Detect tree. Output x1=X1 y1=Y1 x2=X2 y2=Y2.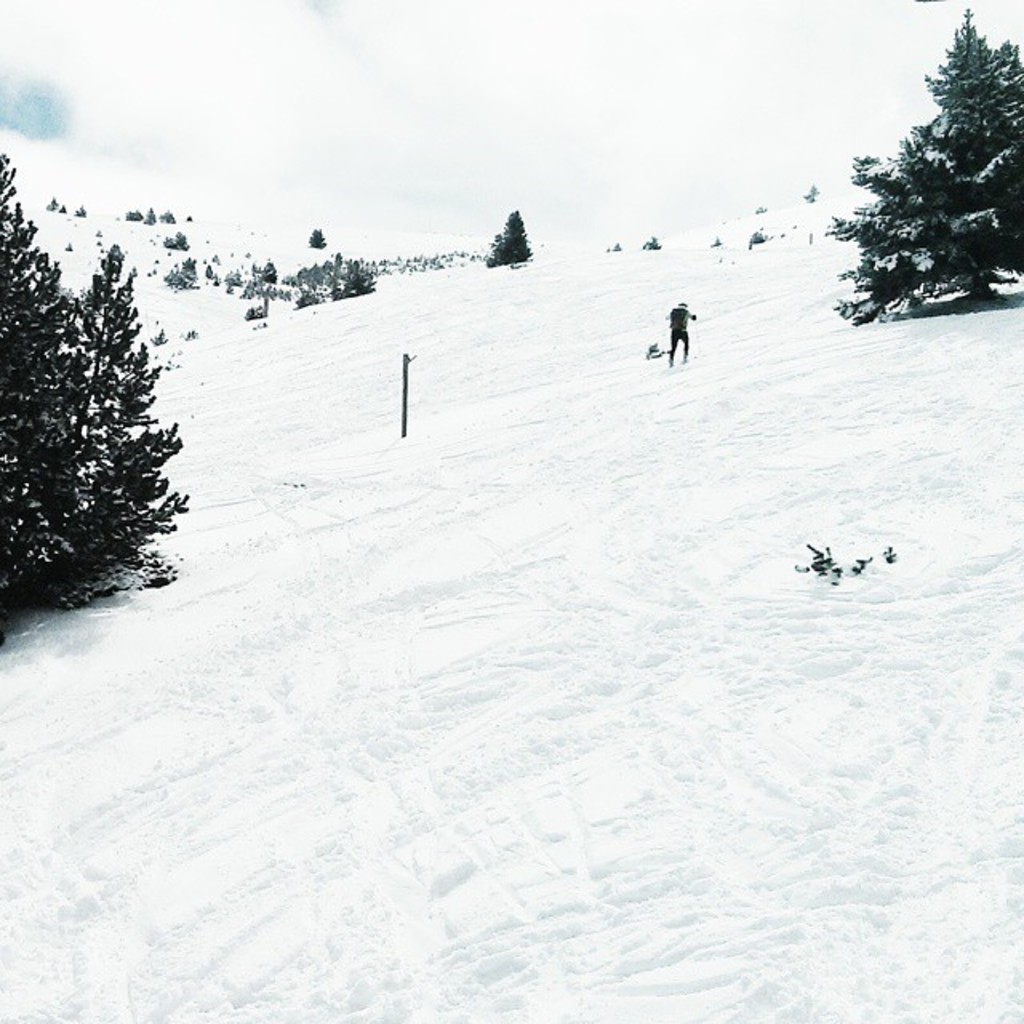
x1=822 y1=0 x2=1022 y2=330.
